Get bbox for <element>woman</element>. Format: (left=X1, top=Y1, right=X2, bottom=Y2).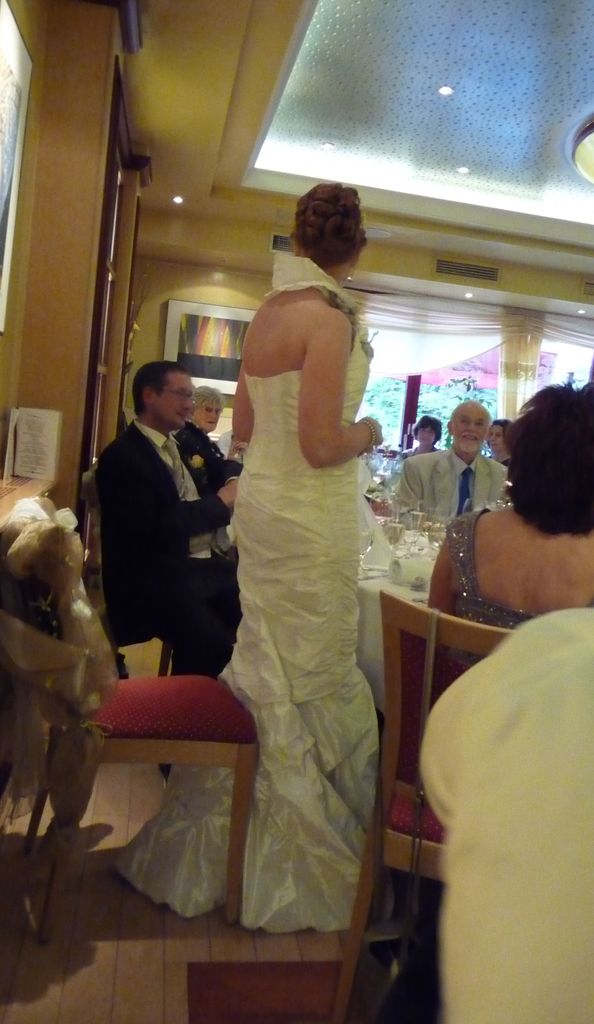
(left=430, top=386, right=593, bottom=664).
